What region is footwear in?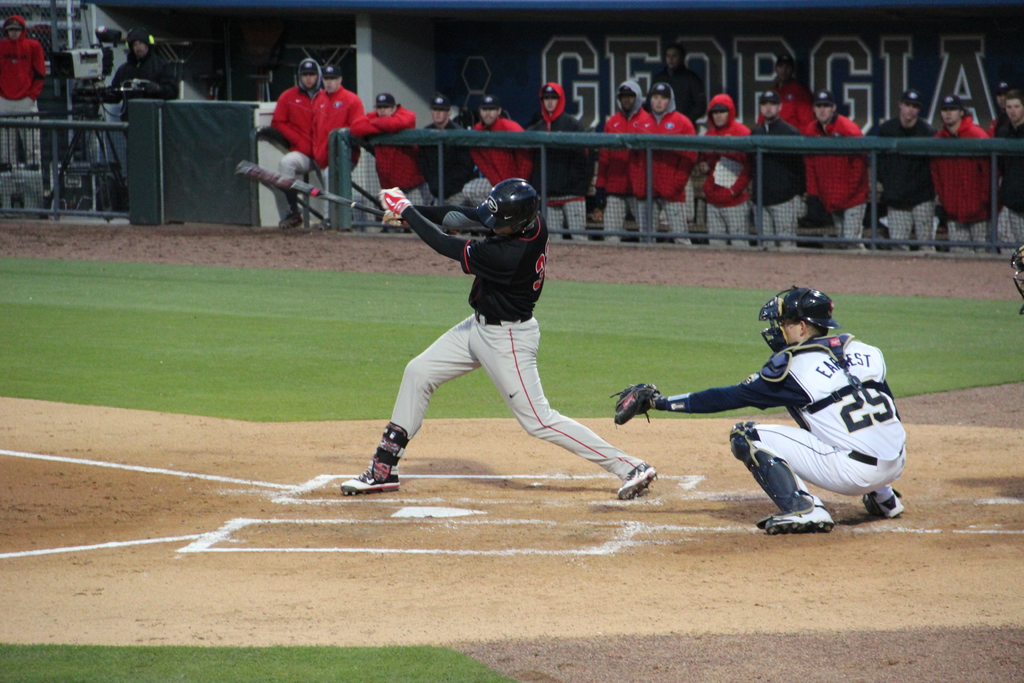
detection(335, 456, 406, 497).
